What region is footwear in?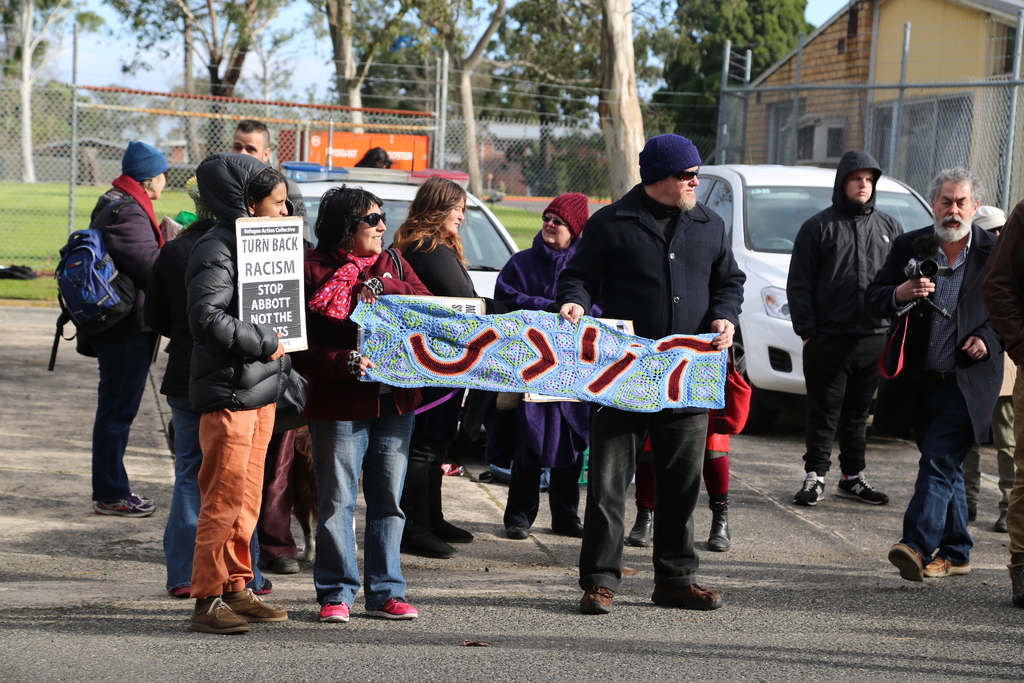
box=[708, 498, 732, 552].
